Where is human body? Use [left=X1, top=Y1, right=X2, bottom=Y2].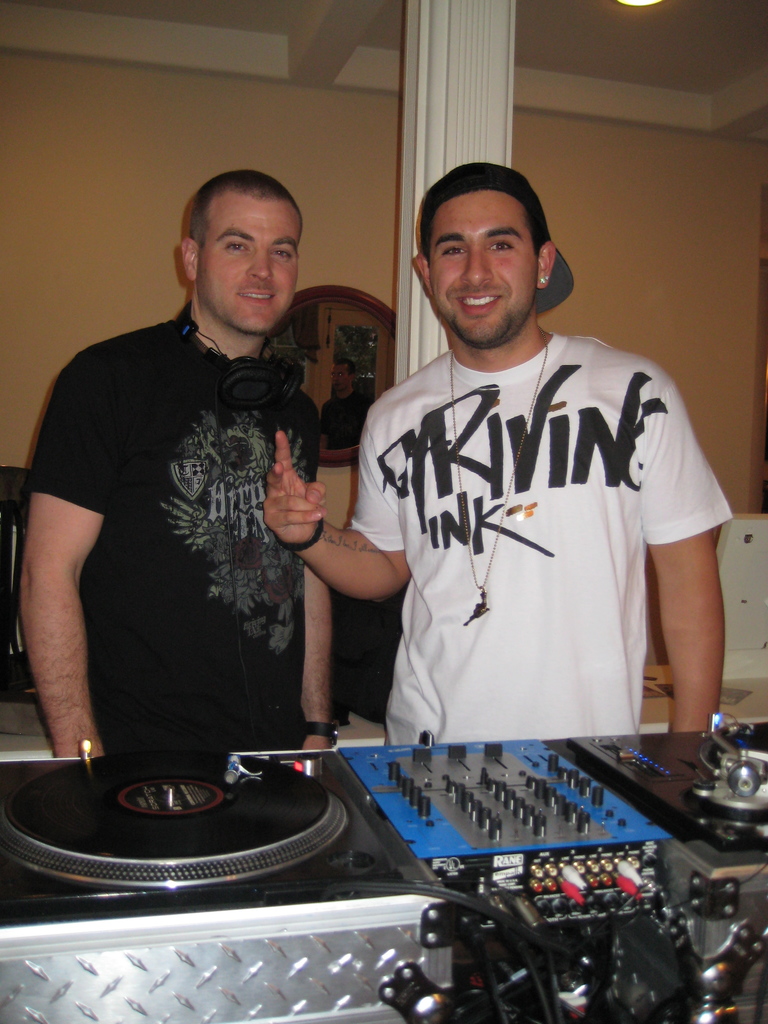
[left=261, top=323, right=730, bottom=742].
